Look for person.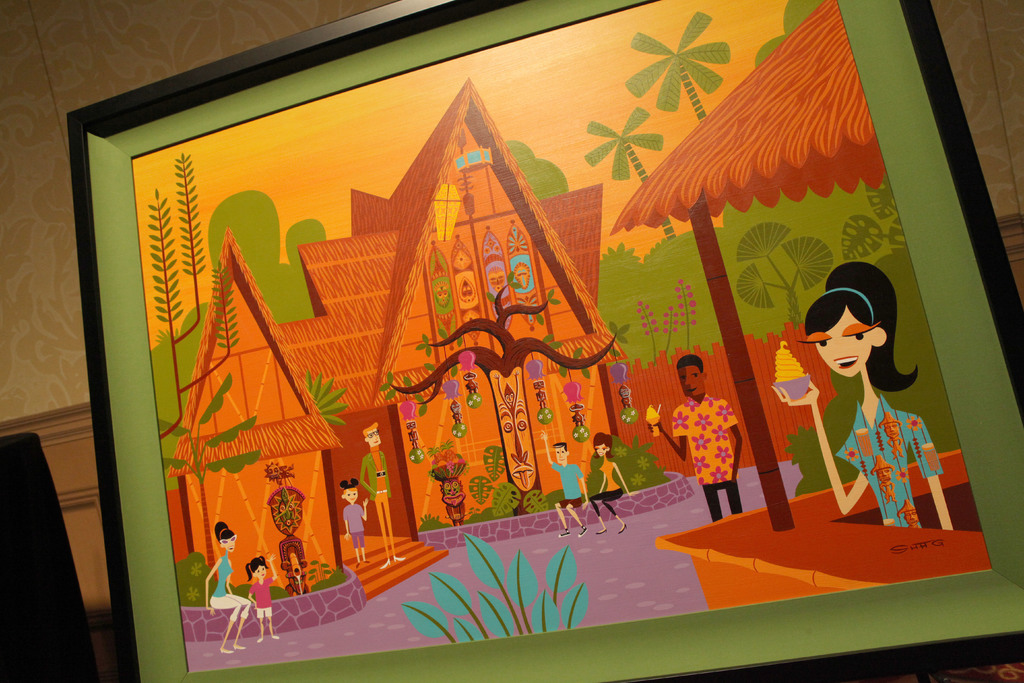
Found: [left=648, top=352, right=745, bottom=523].
